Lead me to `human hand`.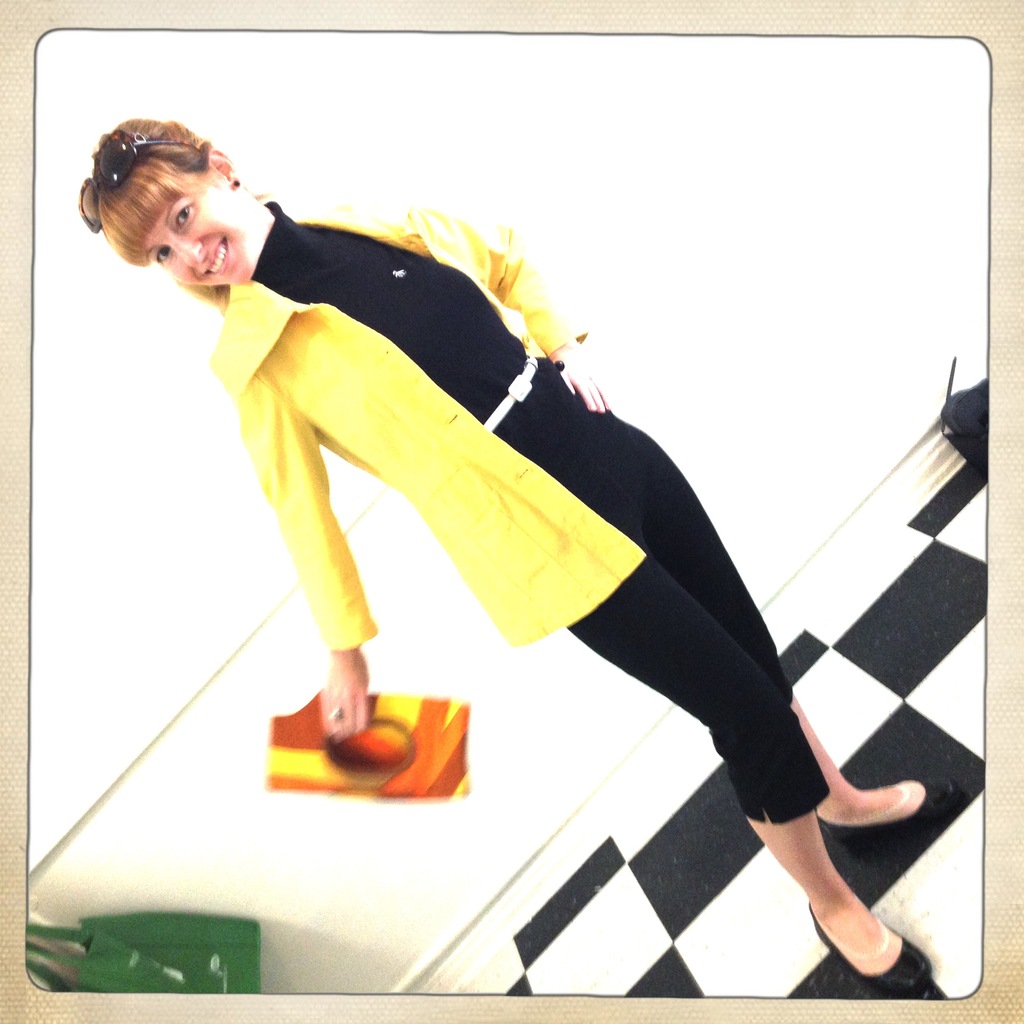
Lead to [left=323, top=649, right=369, bottom=737].
